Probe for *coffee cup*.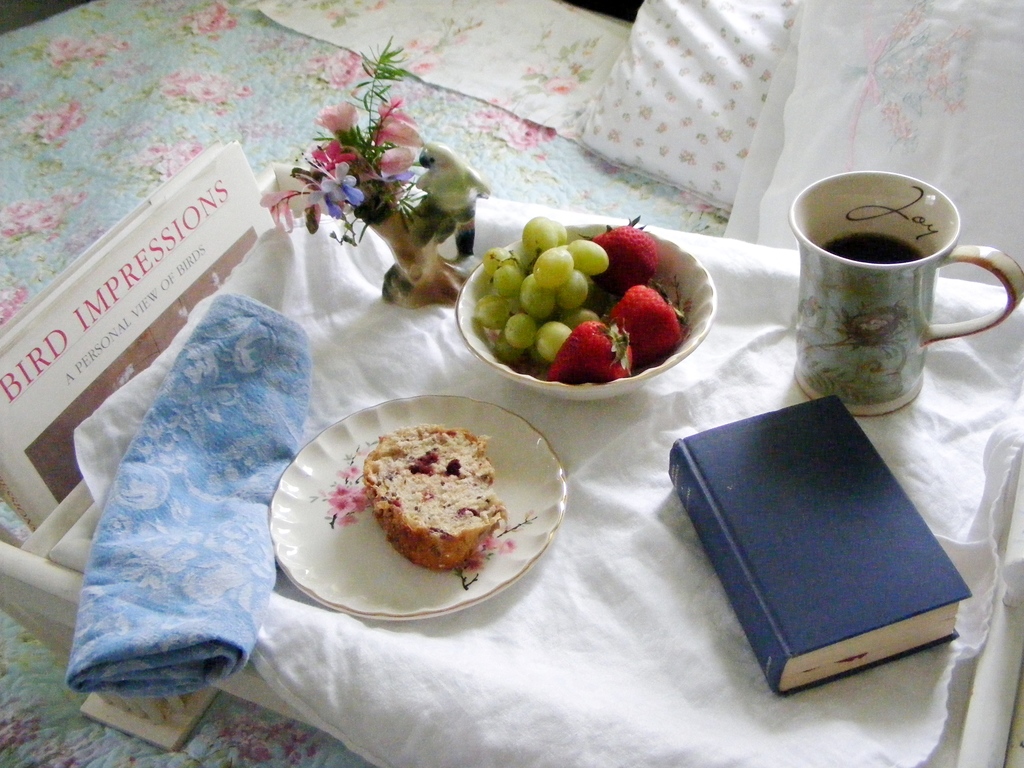
Probe result: 785 169 1021 419.
